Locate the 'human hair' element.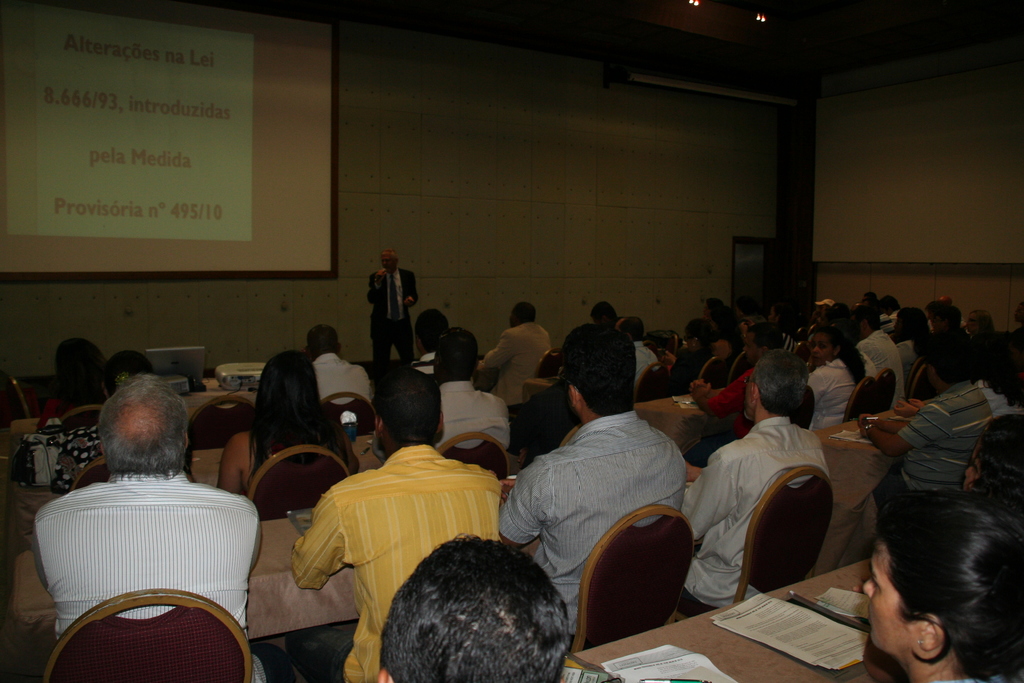
Element bbox: 251 350 331 486.
